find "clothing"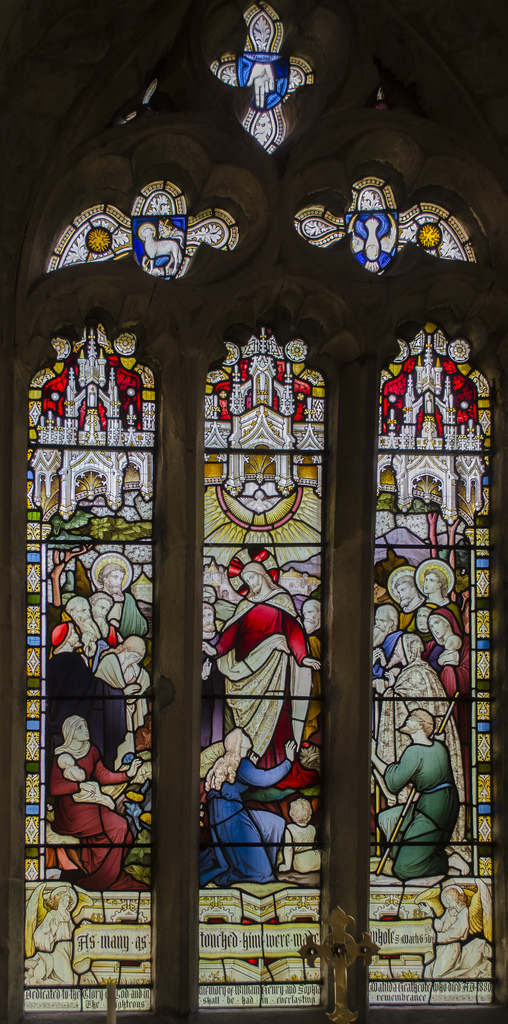
[282,827,327,872]
